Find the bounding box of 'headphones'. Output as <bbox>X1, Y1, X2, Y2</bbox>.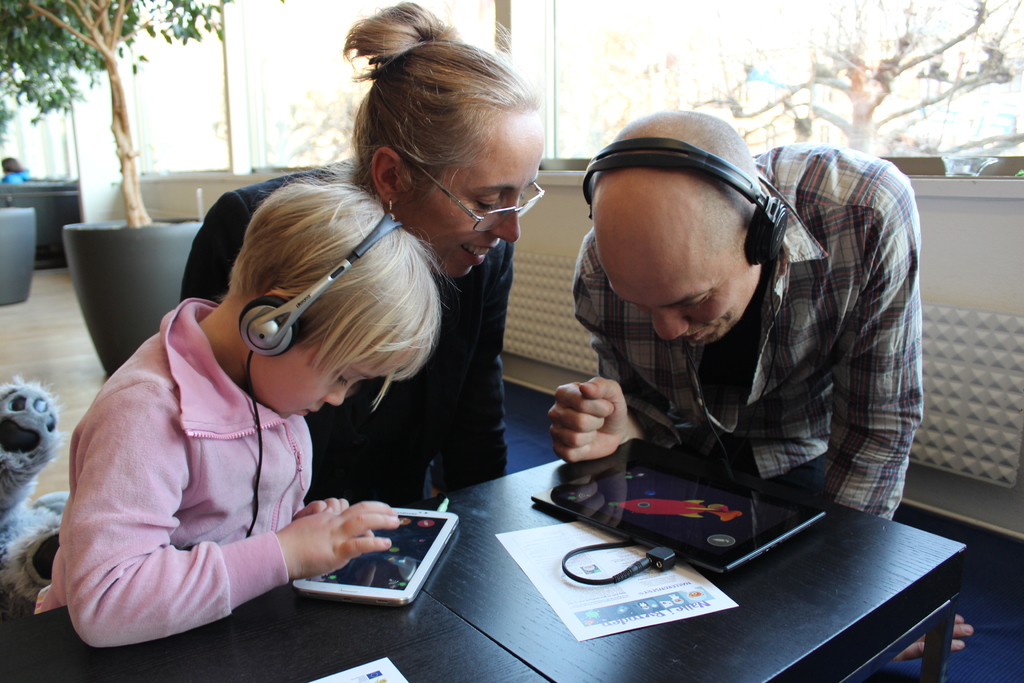
<bbox>582, 136, 792, 267</bbox>.
